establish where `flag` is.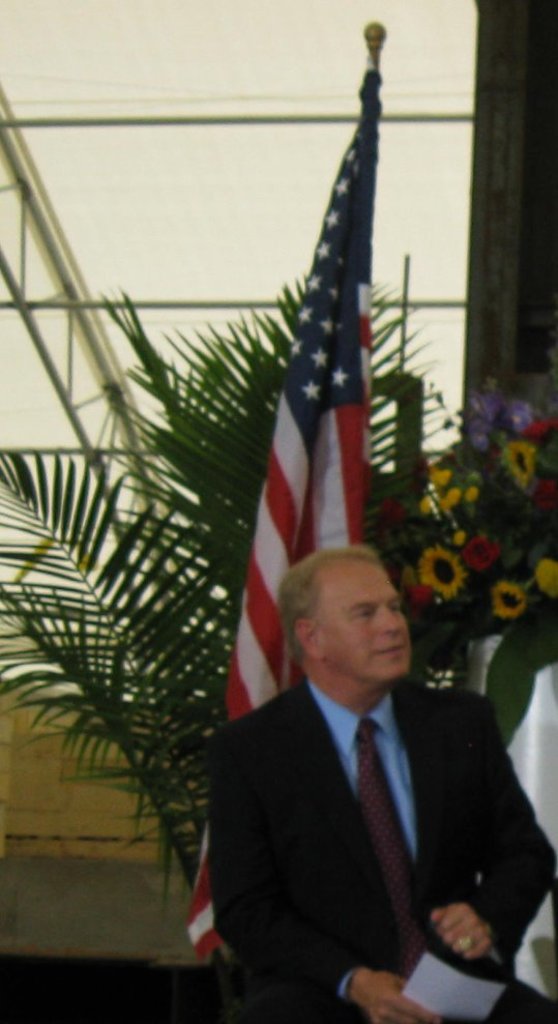
Established at region(174, 64, 376, 945).
